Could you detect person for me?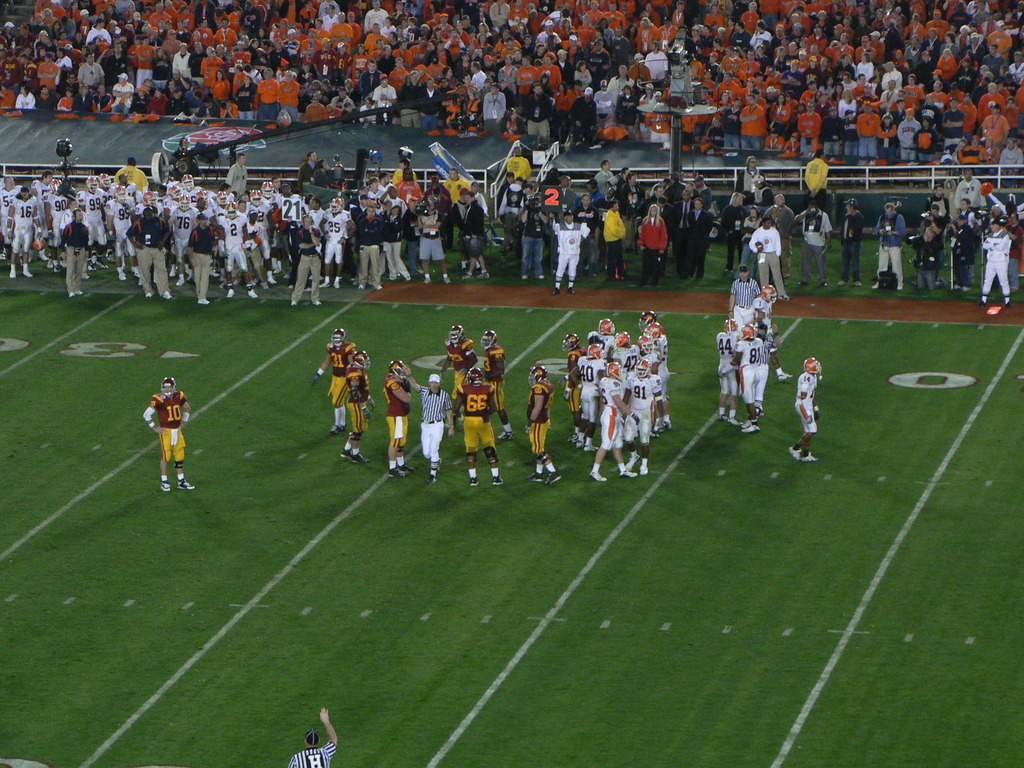
Detection result: 458,360,499,486.
